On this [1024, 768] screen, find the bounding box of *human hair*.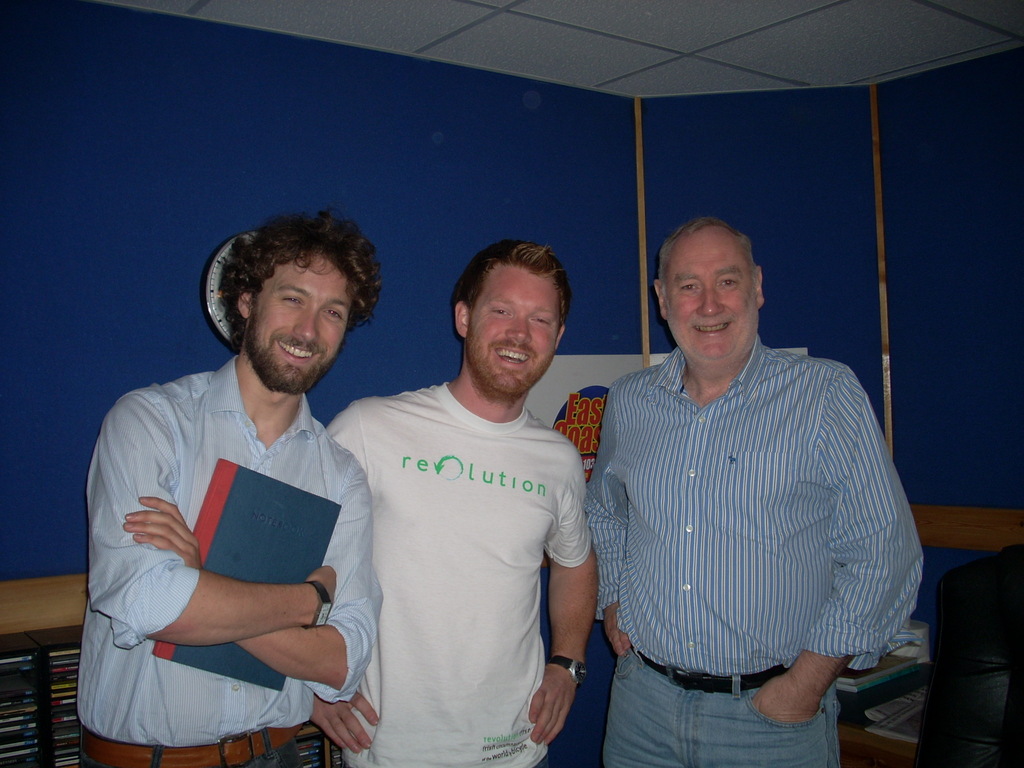
Bounding box: [222, 207, 380, 360].
